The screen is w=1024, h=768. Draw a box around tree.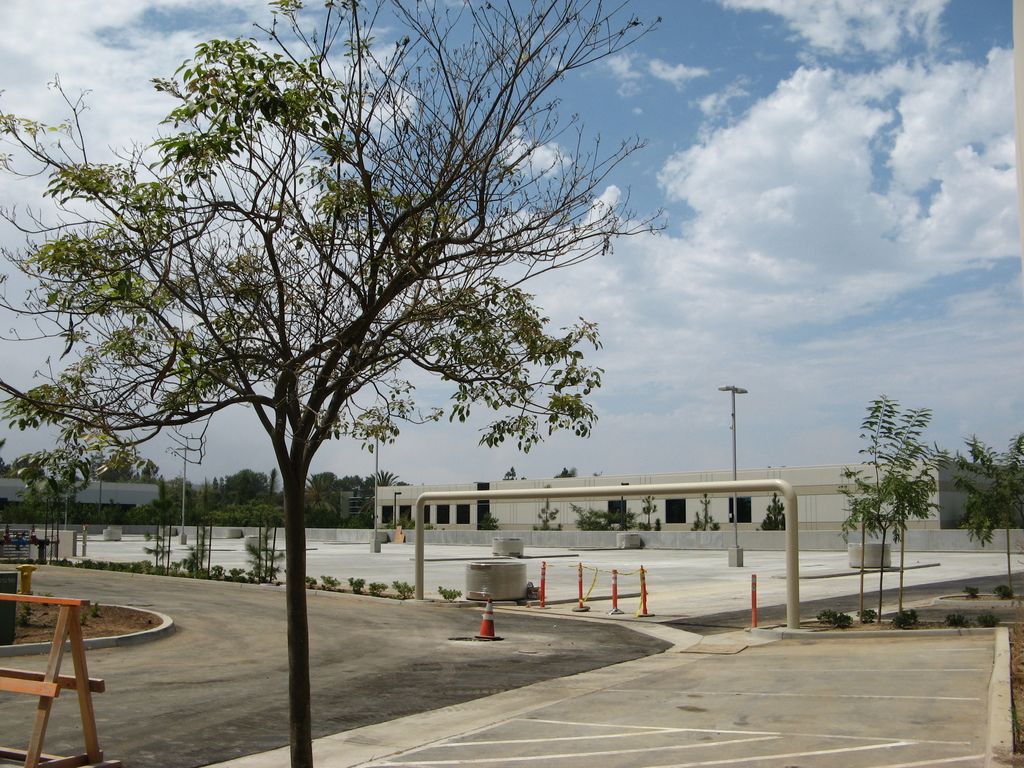
{"x1": 2, "y1": 2, "x2": 669, "y2": 765}.
